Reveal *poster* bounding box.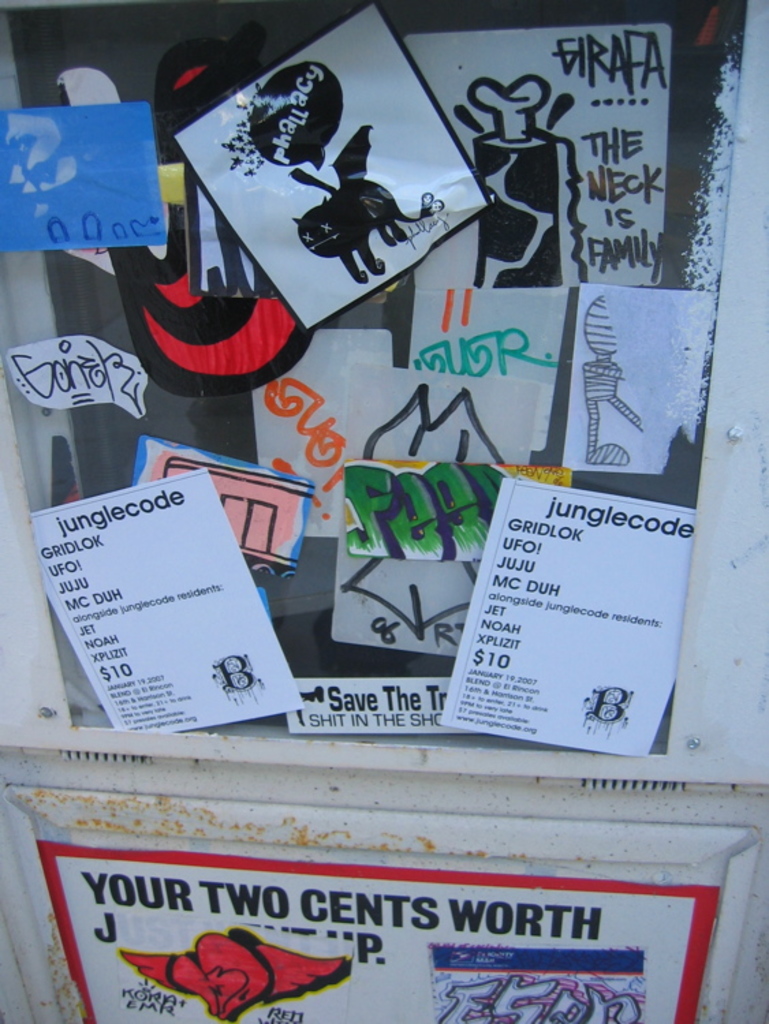
Revealed: 3:3:754:756.
